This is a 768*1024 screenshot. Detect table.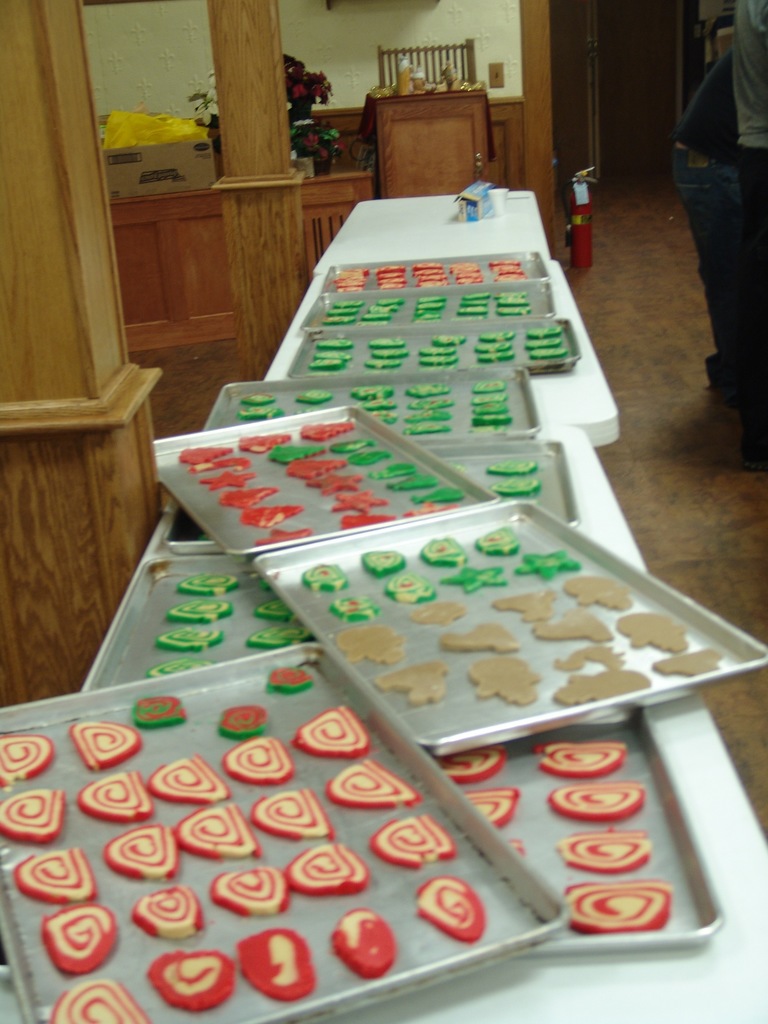
box(308, 186, 552, 269).
